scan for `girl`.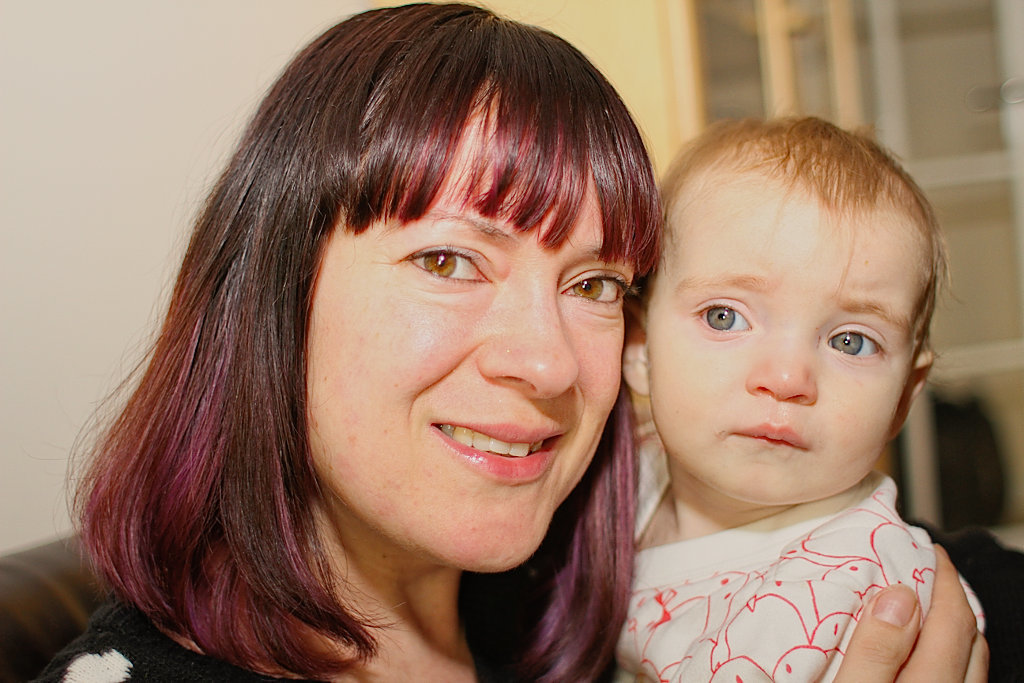
Scan result: crop(0, 4, 990, 682).
